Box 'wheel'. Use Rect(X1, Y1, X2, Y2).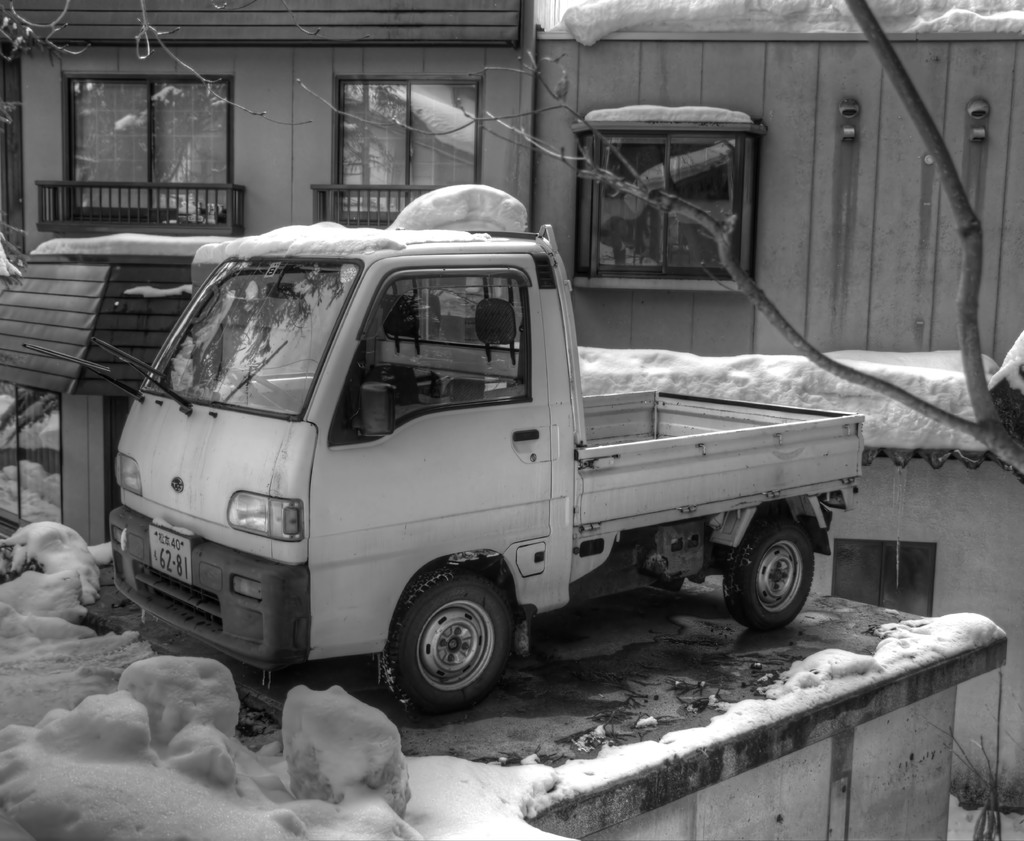
Rect(725, 523, 817, 632).
